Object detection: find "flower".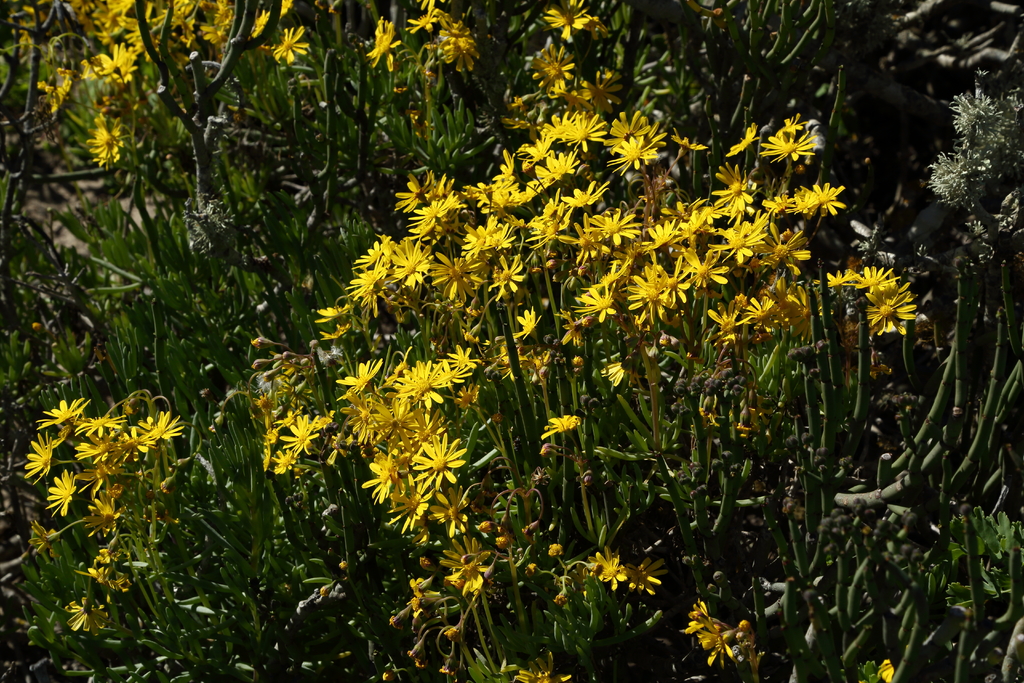
[92, 488, 115, 532].
